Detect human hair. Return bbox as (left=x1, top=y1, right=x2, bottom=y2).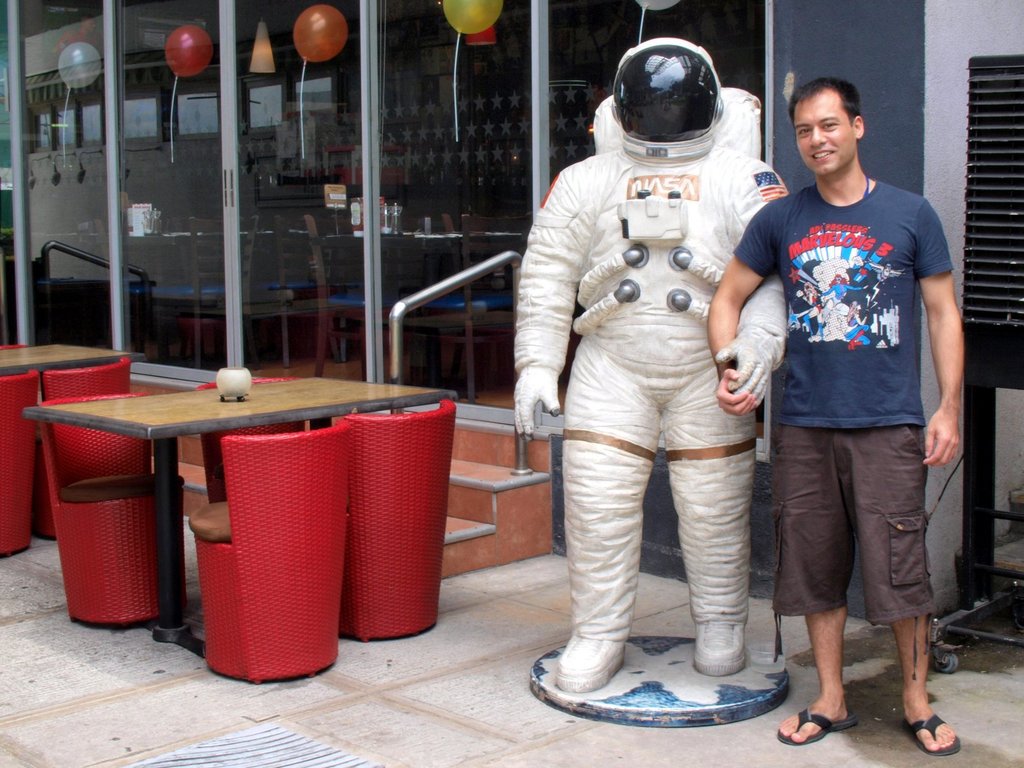
(left=783, top=68, right=864, bottom=126).
